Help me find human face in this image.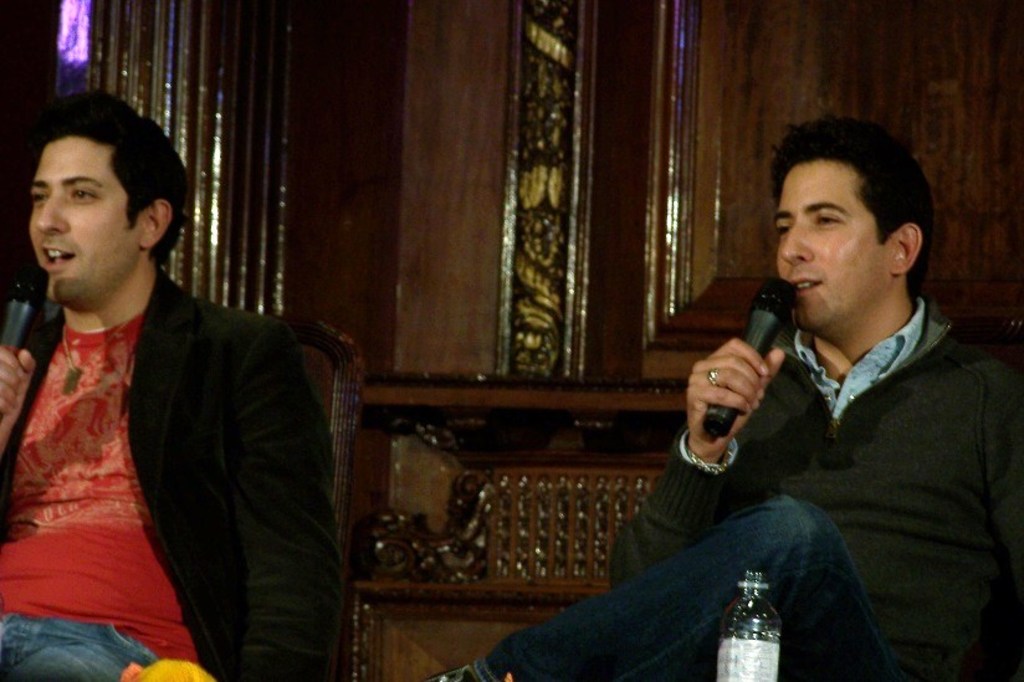
Found it: rect(29, 134, 138, 302).
